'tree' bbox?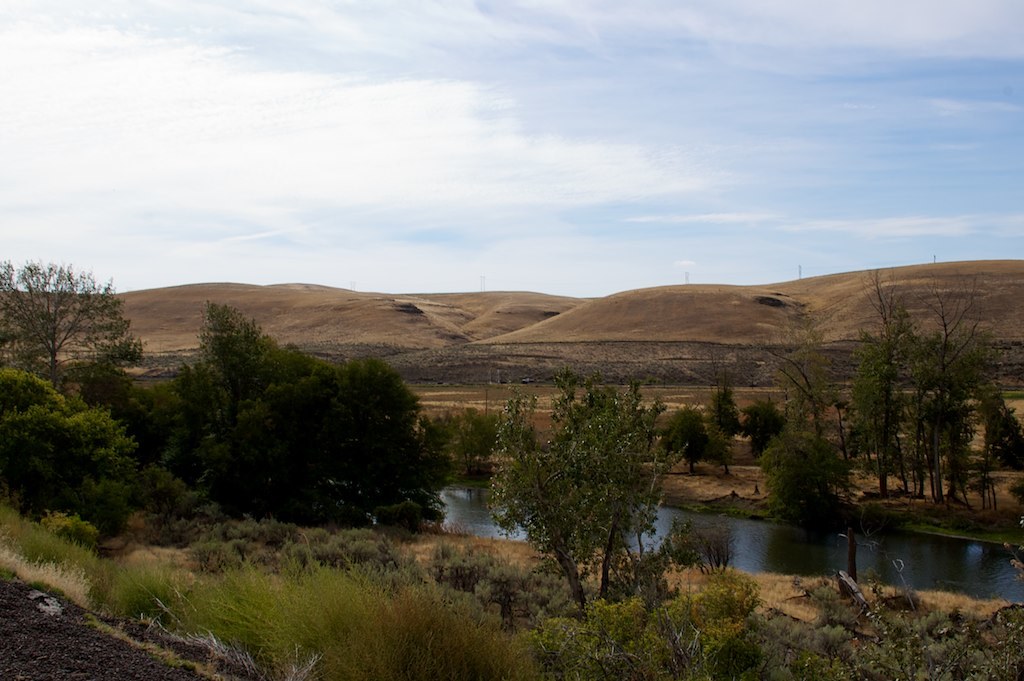
x1=714, y1=387, x2=746, y2=450
